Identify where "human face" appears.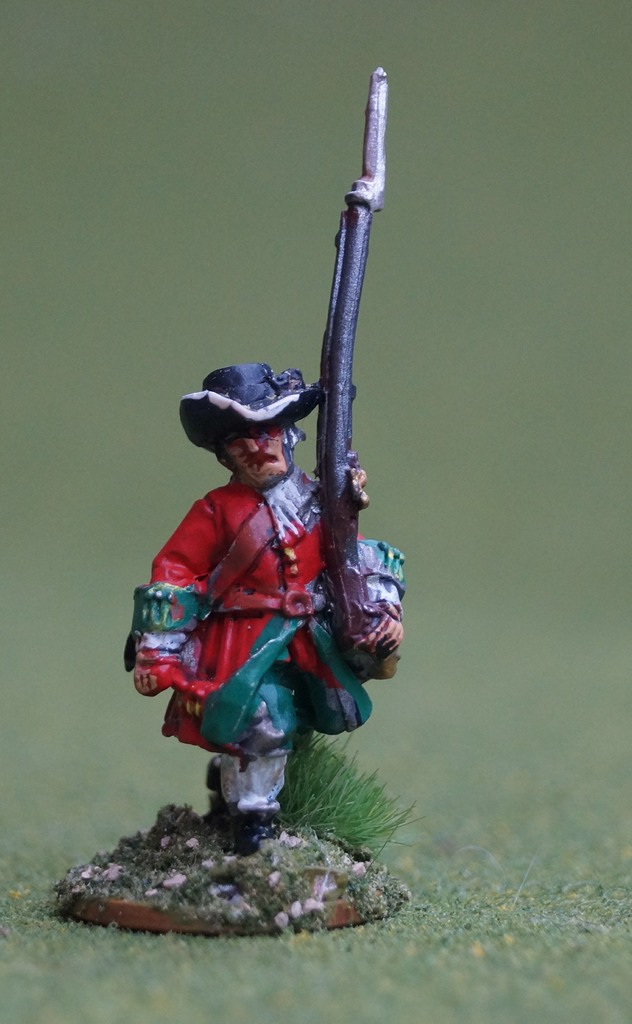
Appears at box(222, 421, 293, 488).
